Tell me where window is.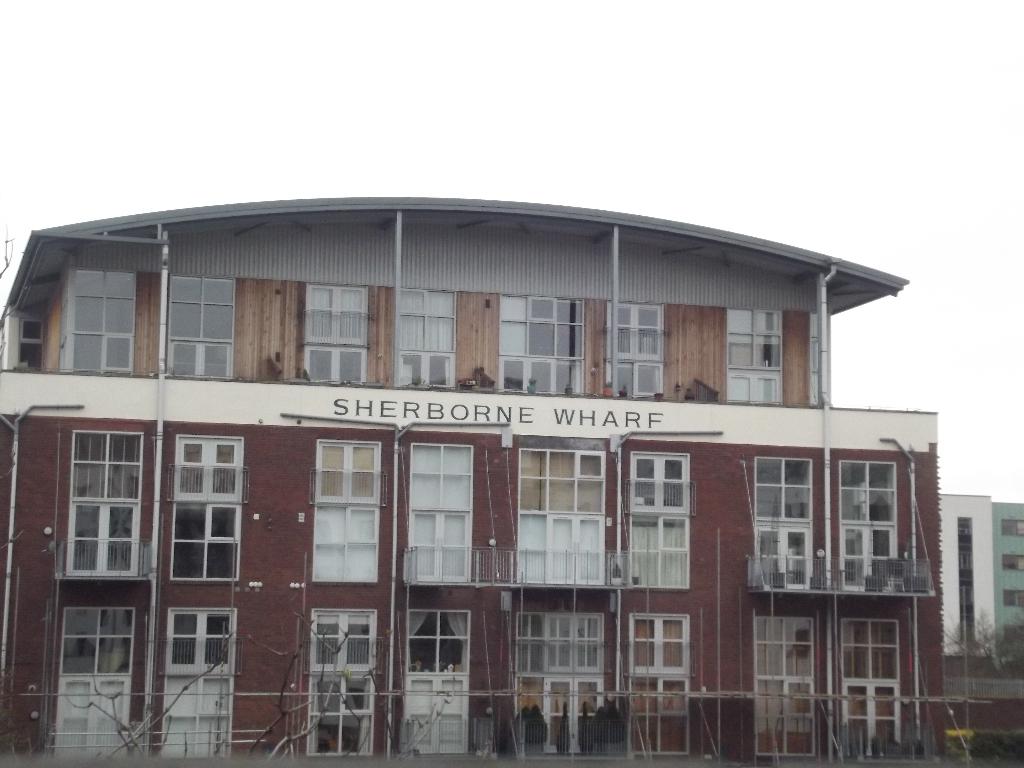
window is at box=[1000, 516, 1023, 539].
